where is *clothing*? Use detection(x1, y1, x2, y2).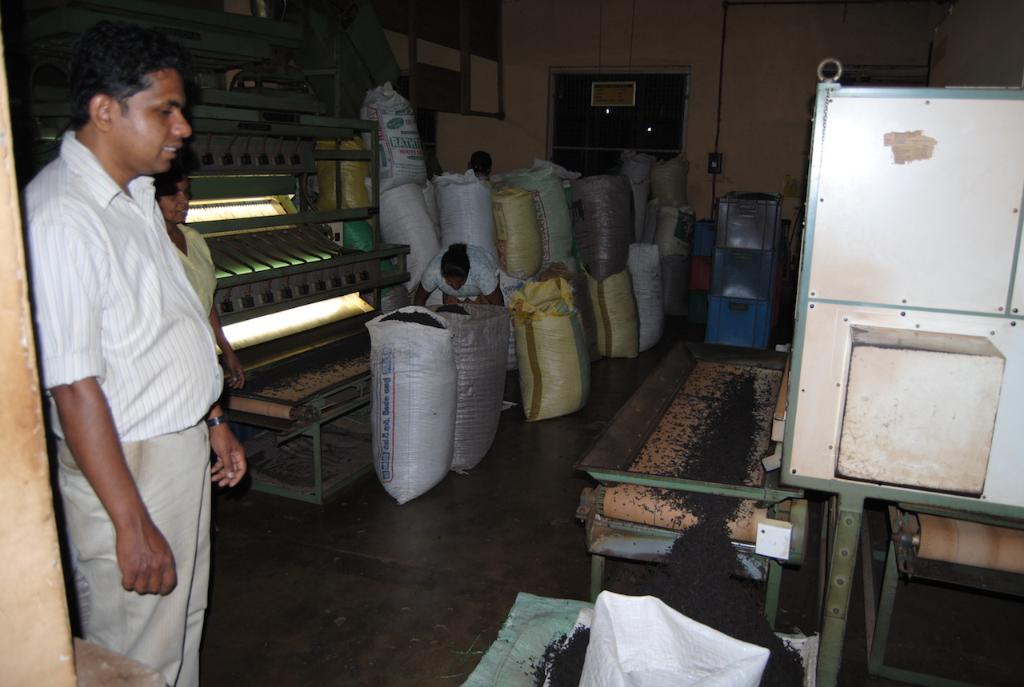
detection(418, 240, 503, 306).
